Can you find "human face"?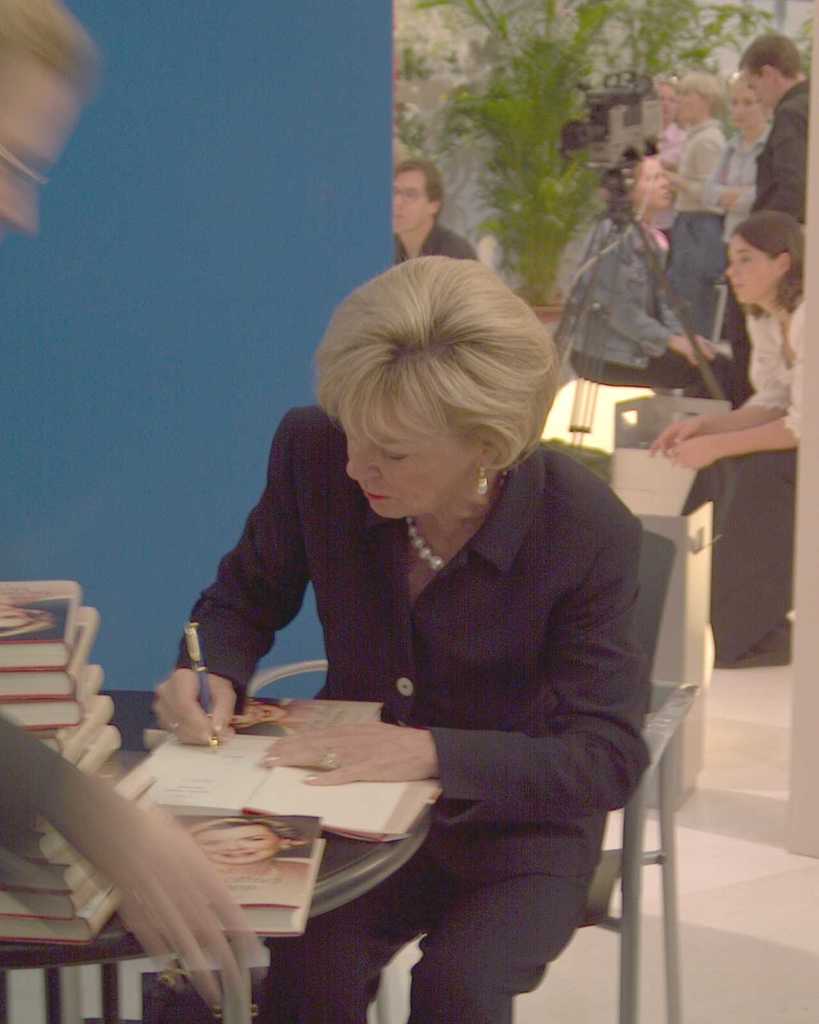
Yes, bounding box: <region>392, 177, 428, 232</region>.
